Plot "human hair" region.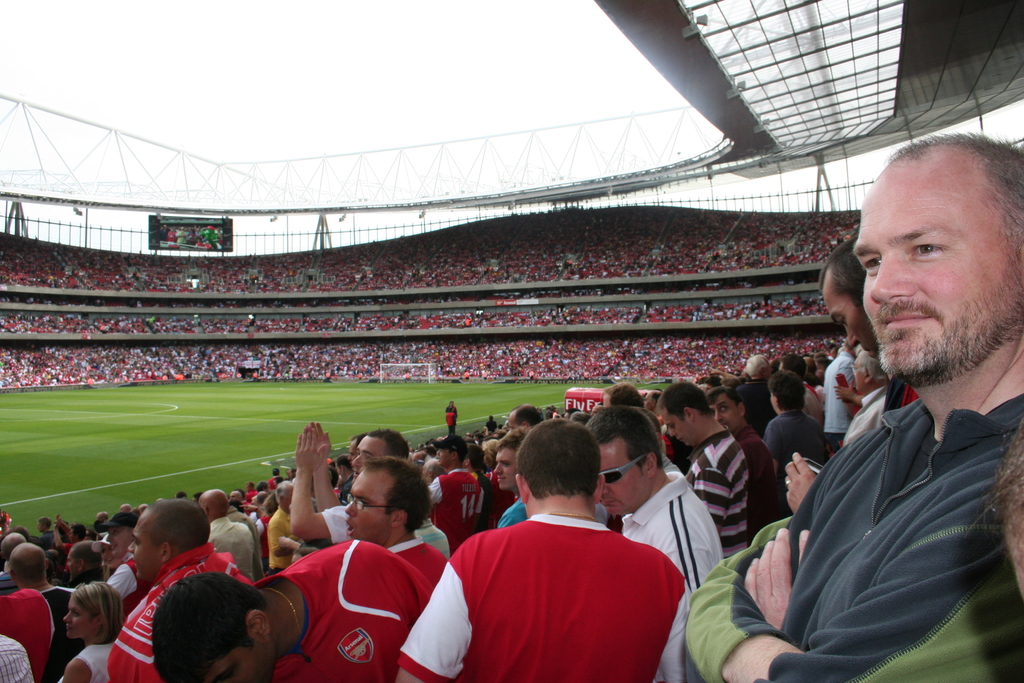
Plotted at [x1=147, y1=572, x2=267, y2=682].
